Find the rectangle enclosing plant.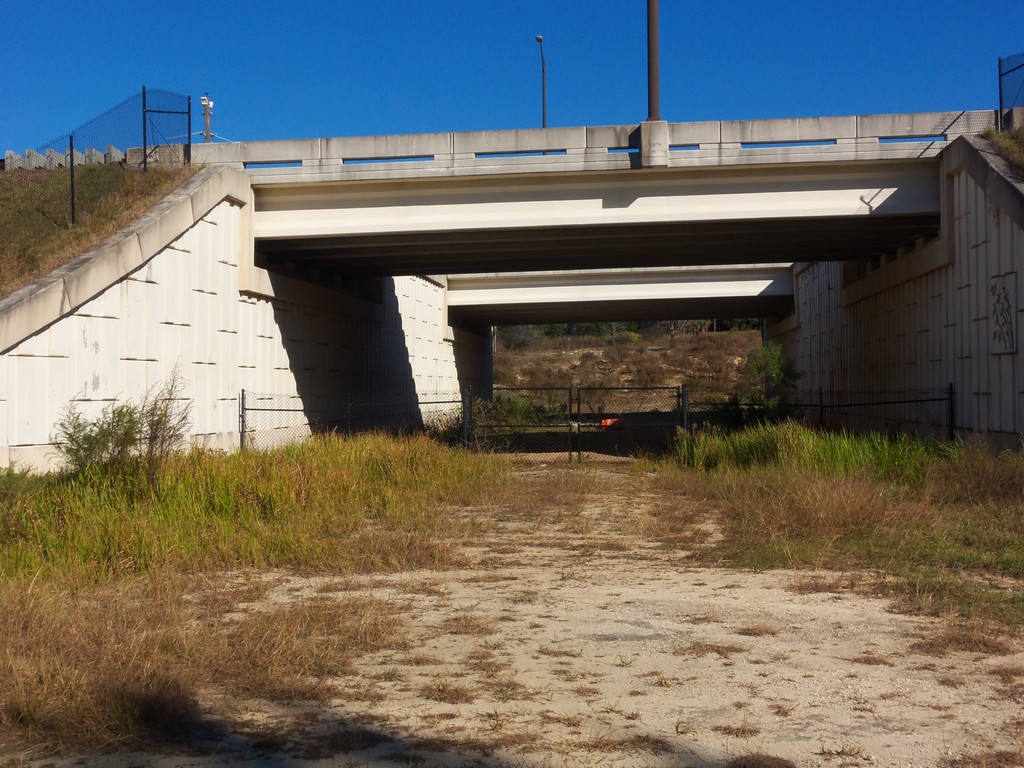
[467,639,501,657].
